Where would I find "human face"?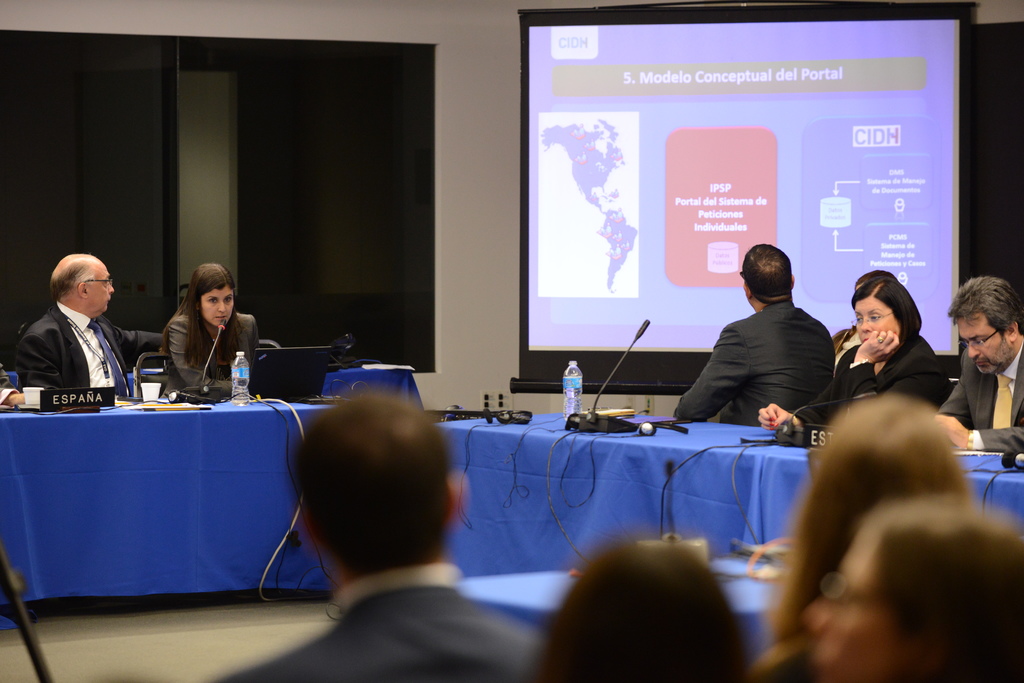
At locate(198, 290, 234, 326).
